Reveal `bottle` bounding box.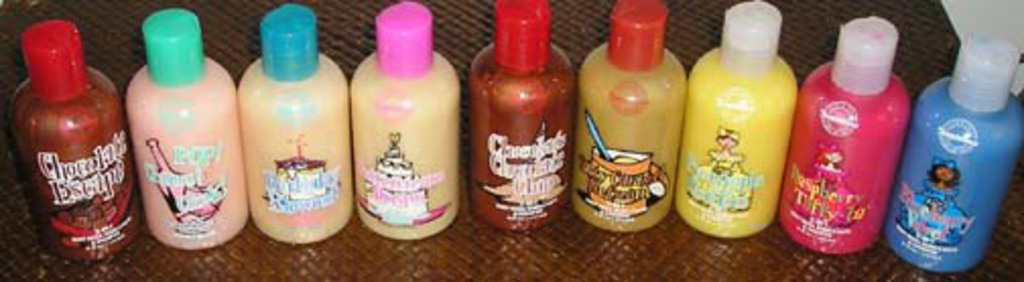
Revealed: bbox=(469, 0, 579, 235).
